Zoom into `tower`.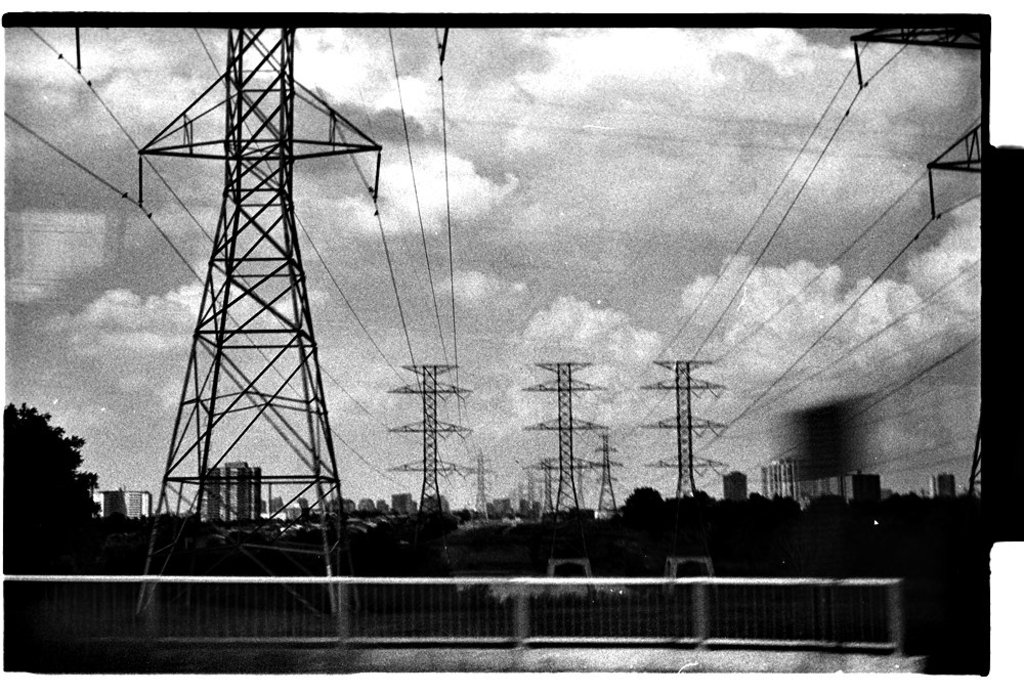
Zoom target: bbox=[527, 360, 611, 527].
